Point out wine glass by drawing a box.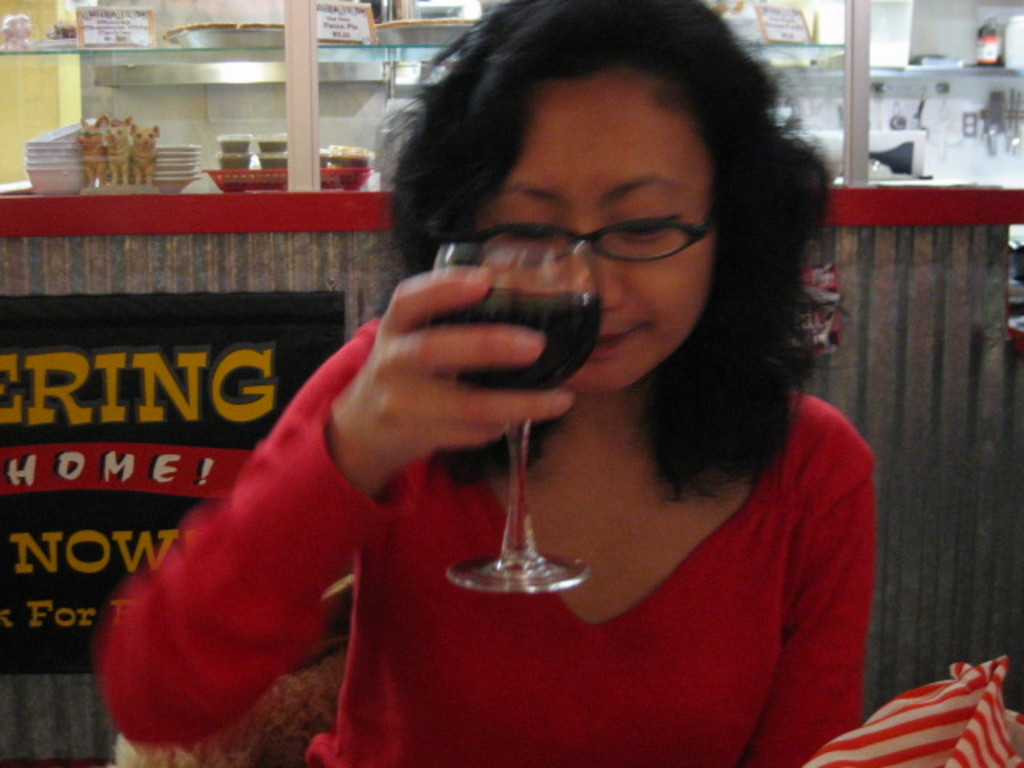
detection(435, 245, 608, 589).
